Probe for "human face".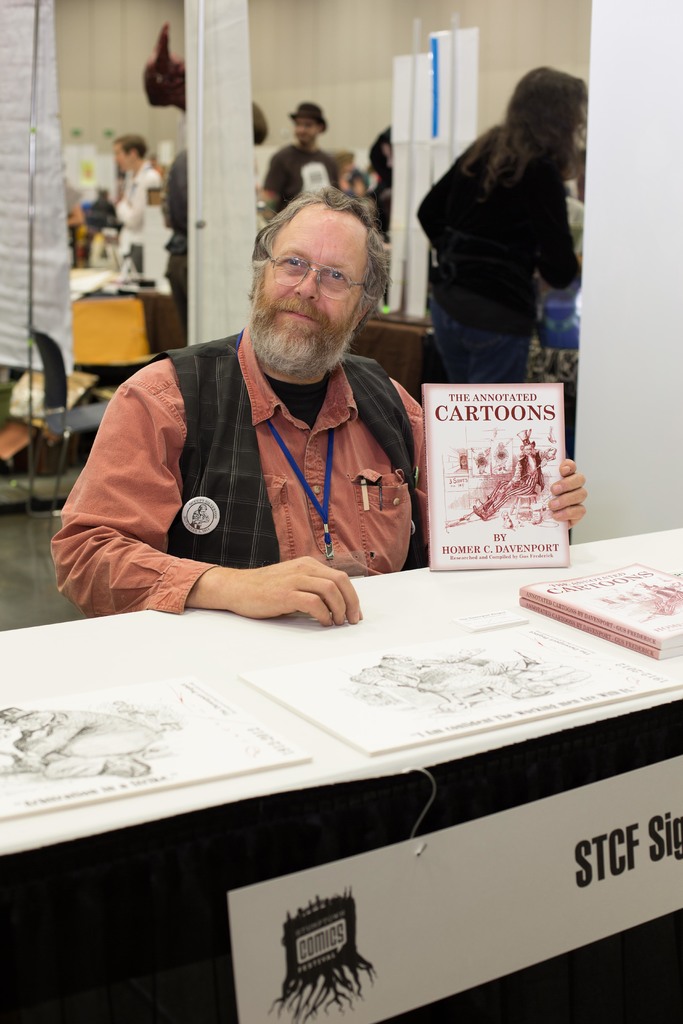
Probe result: [115,141,131,173].
